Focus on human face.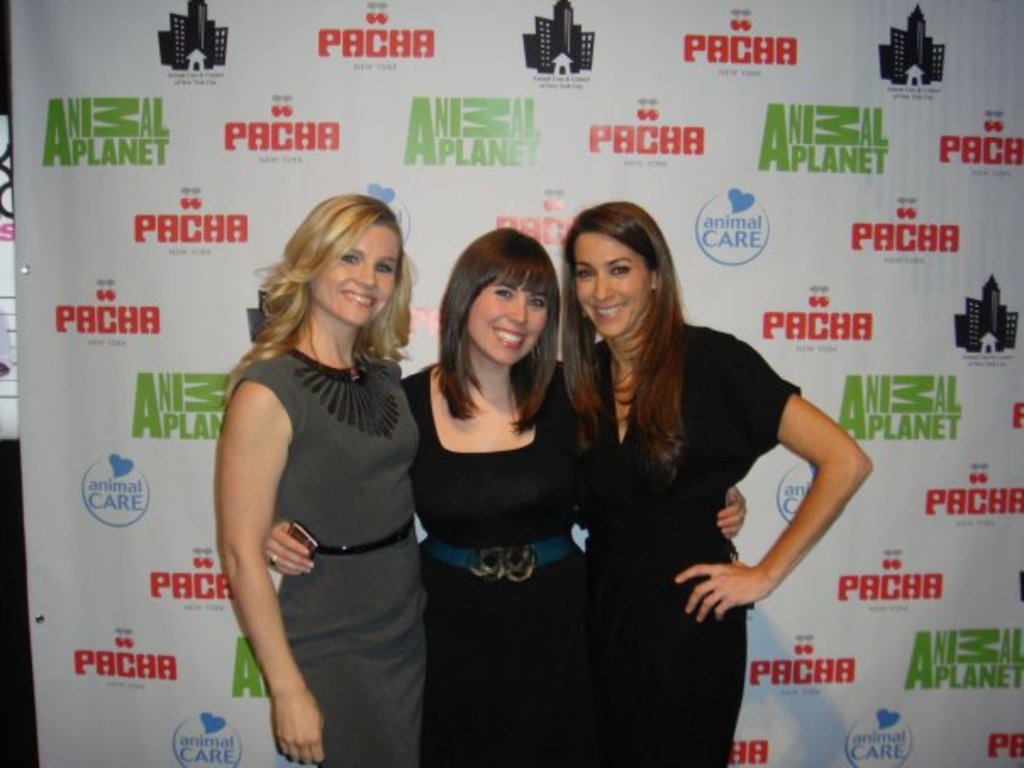
Focused at [left=575, top=231, right=649, bottom=337].
